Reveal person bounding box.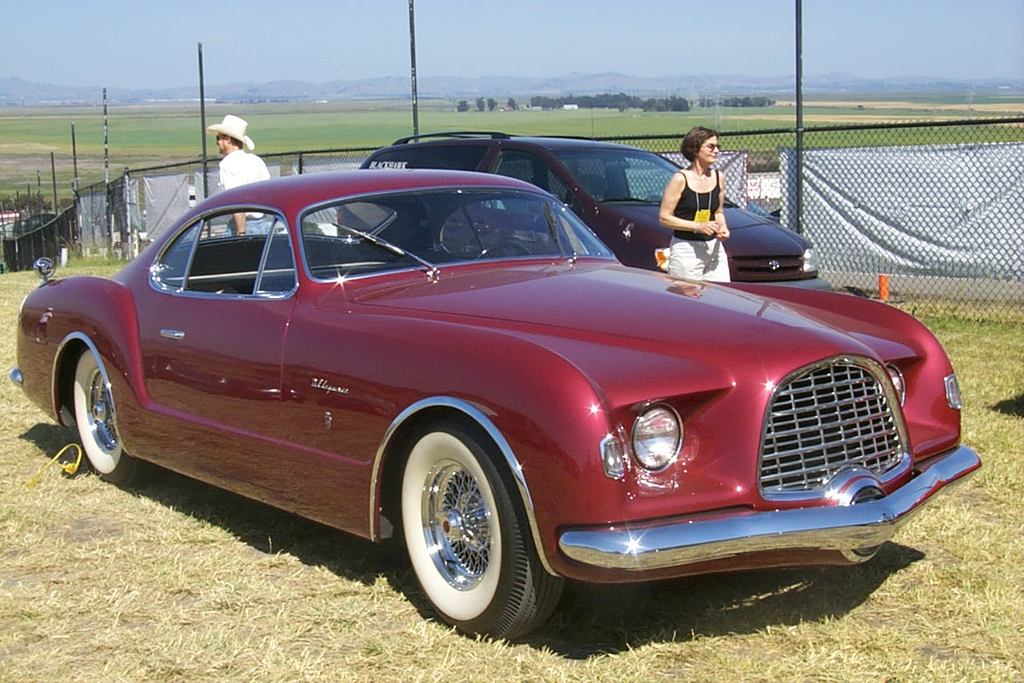
Revealed: (661,120,749,274).
